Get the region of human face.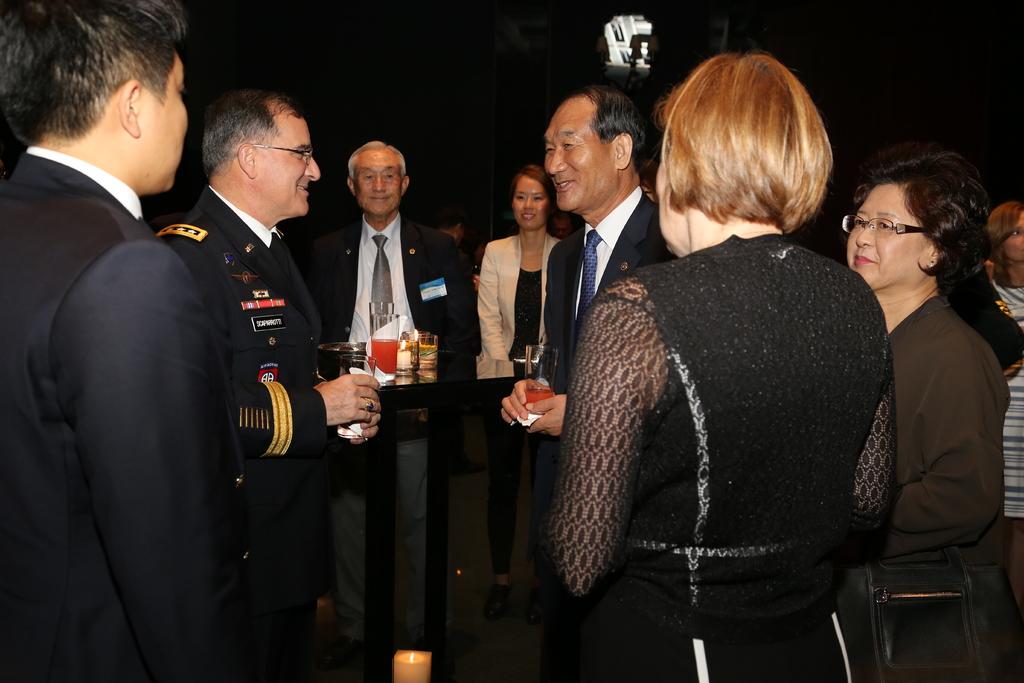
139/49/188/194.
